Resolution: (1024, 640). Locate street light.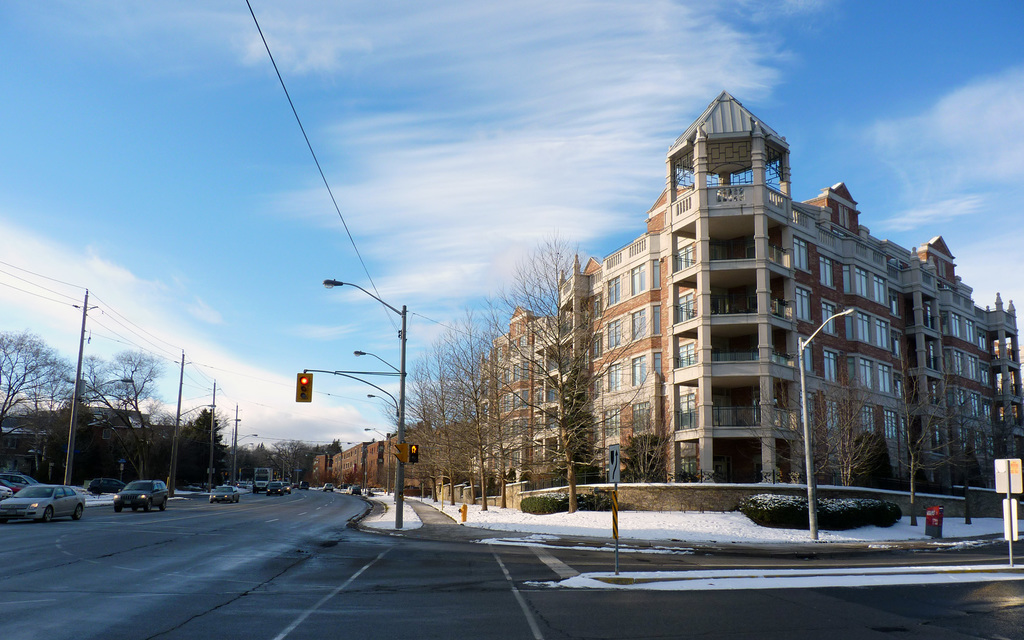
select_region(360, 389, 404, 421).
